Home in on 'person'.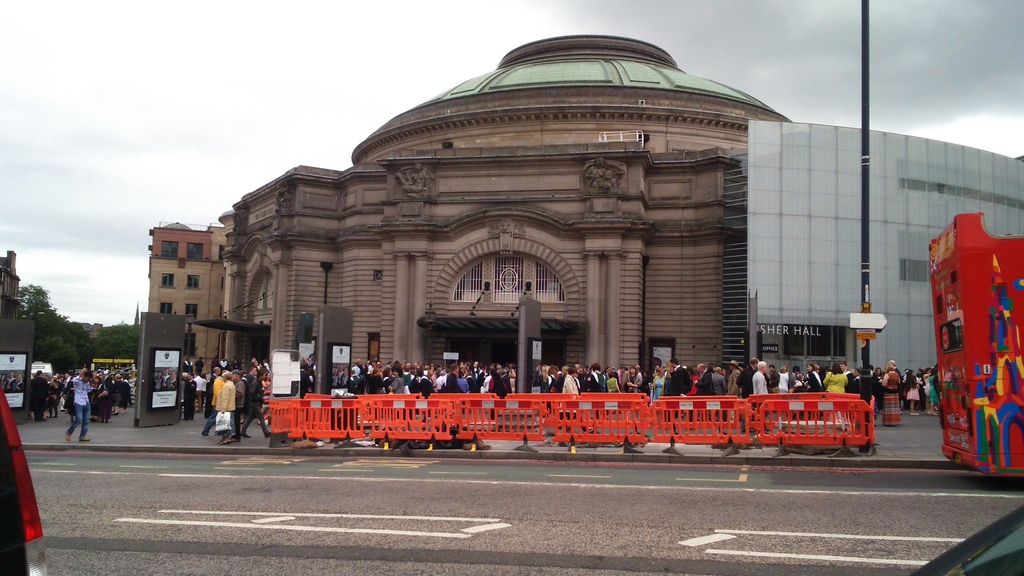
Homed in at locate(181, 377, 196, 424).
